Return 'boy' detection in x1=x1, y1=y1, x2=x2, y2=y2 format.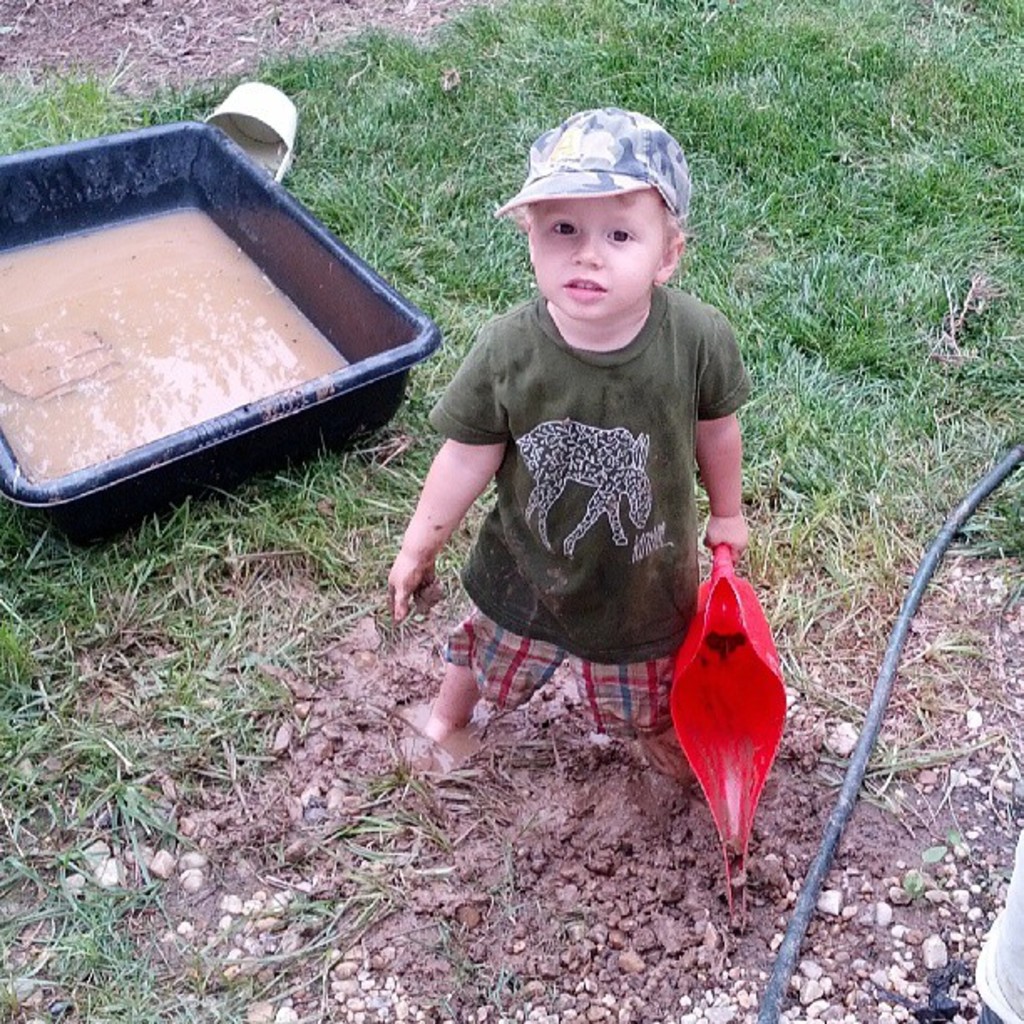
x1=381, y1=114, x2=741, y2=750.
